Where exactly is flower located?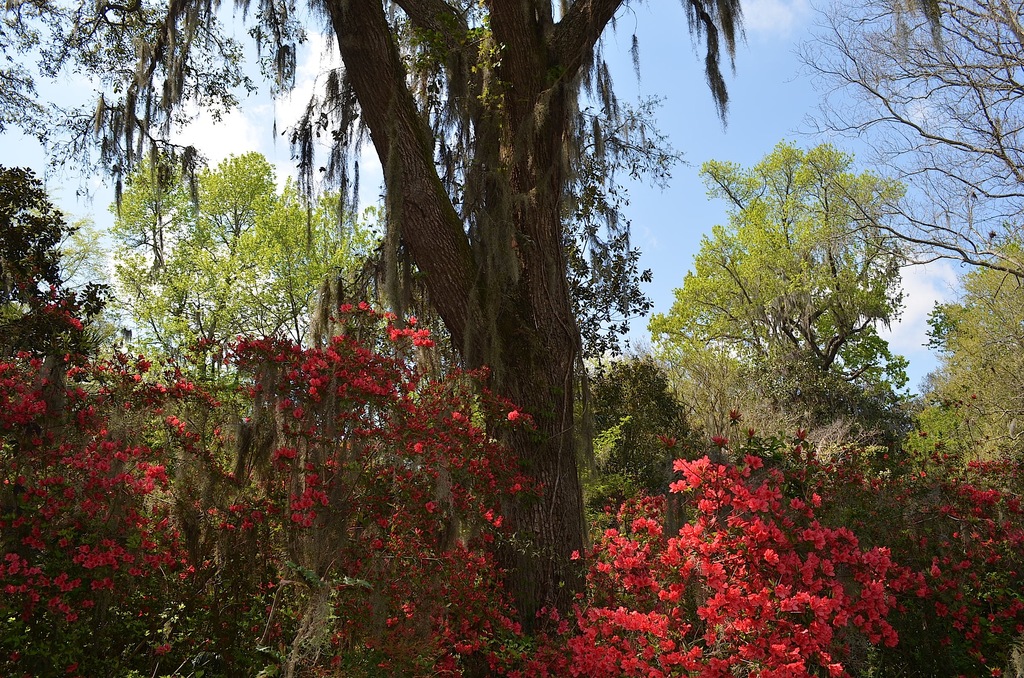
Its bounding box is Rect(655, 461, 734, 523).
